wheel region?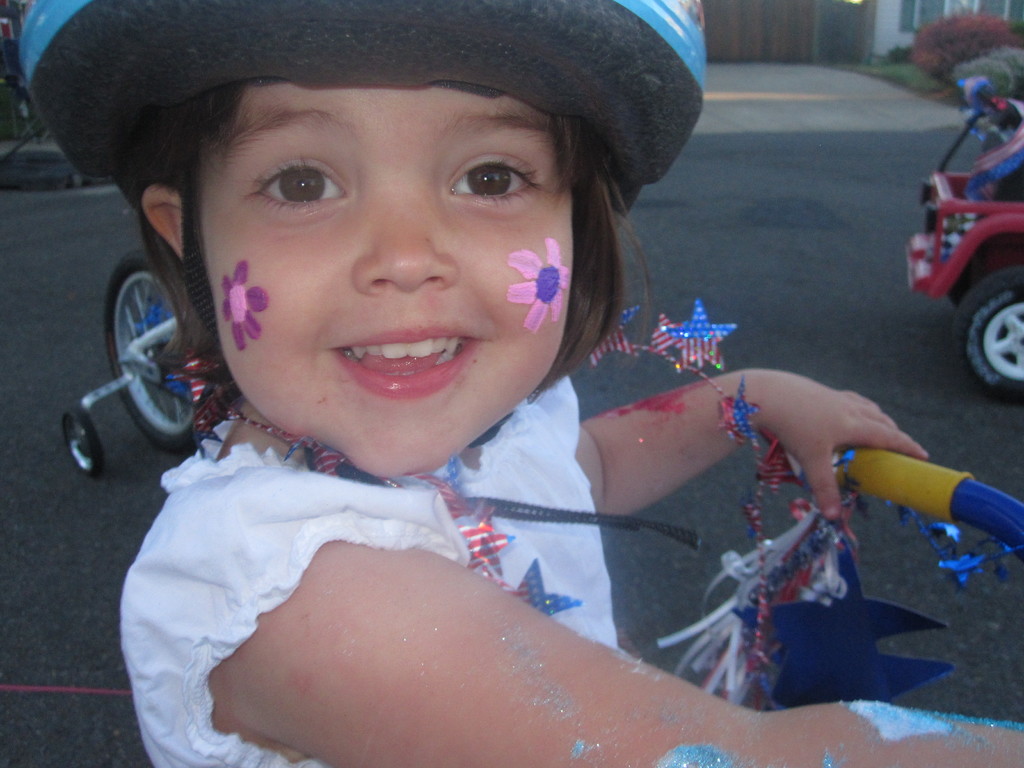
(96, 250, 209, 456)
